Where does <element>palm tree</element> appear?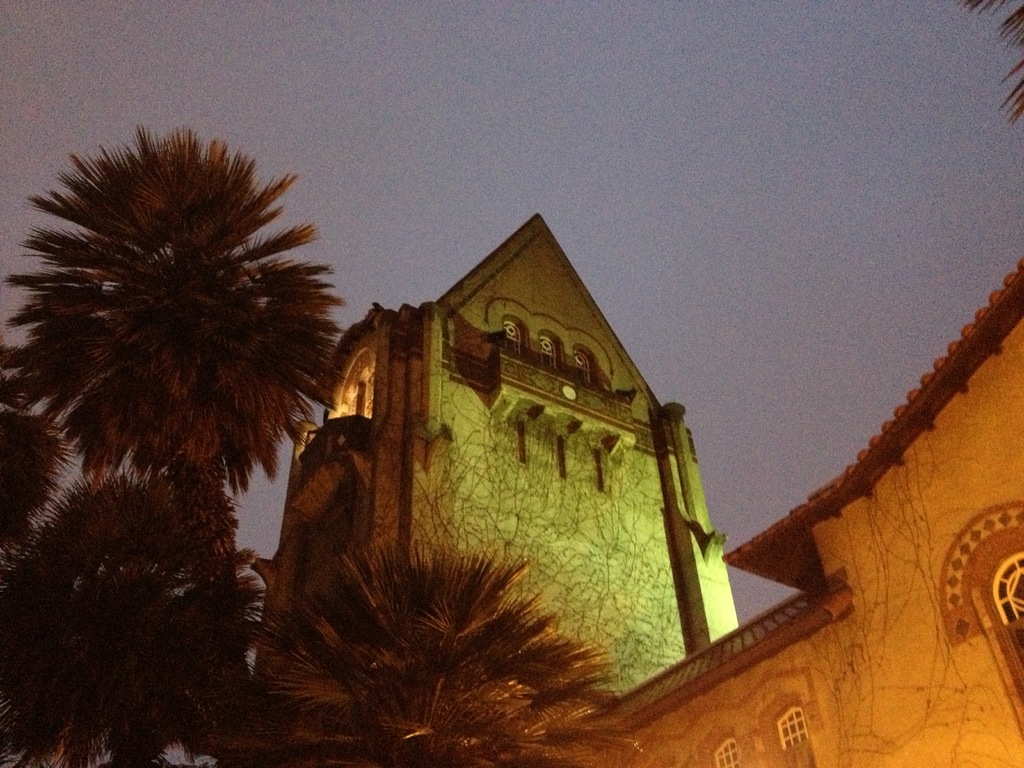
Appears at bbox=[349, 549, 568, 758].
